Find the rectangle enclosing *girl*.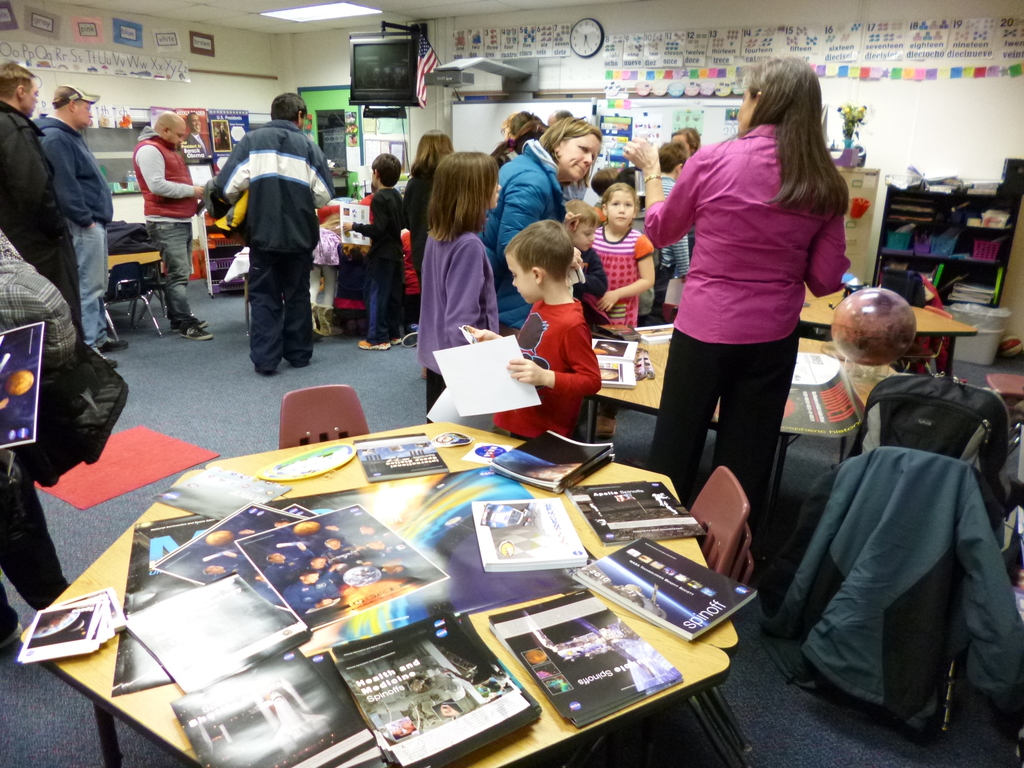
x1=564, y1=197, x2=609, y2=342.
